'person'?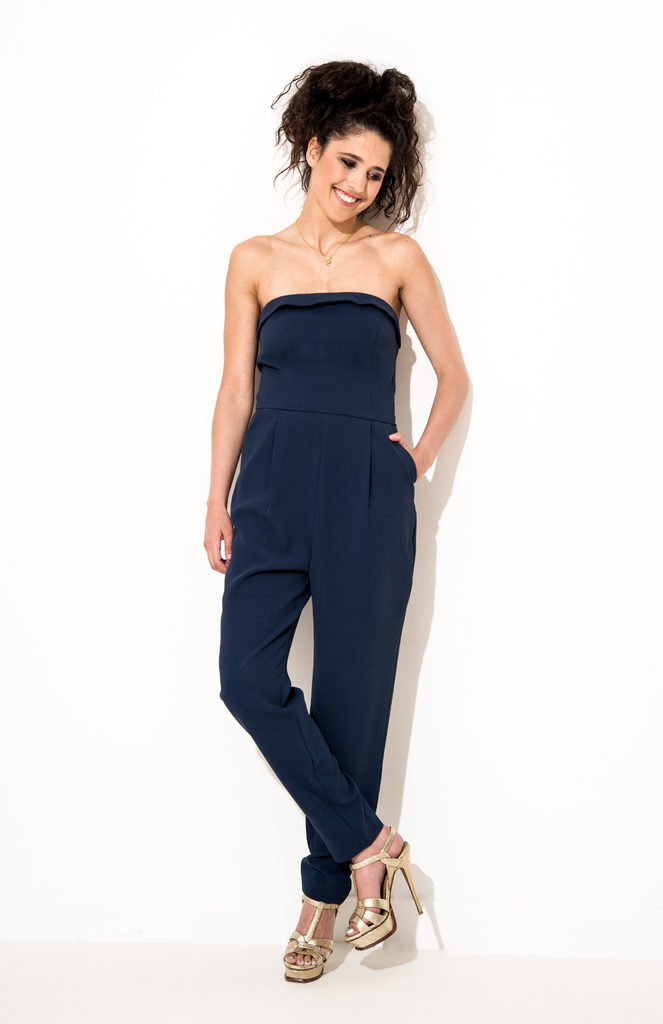
192,8,482,964
